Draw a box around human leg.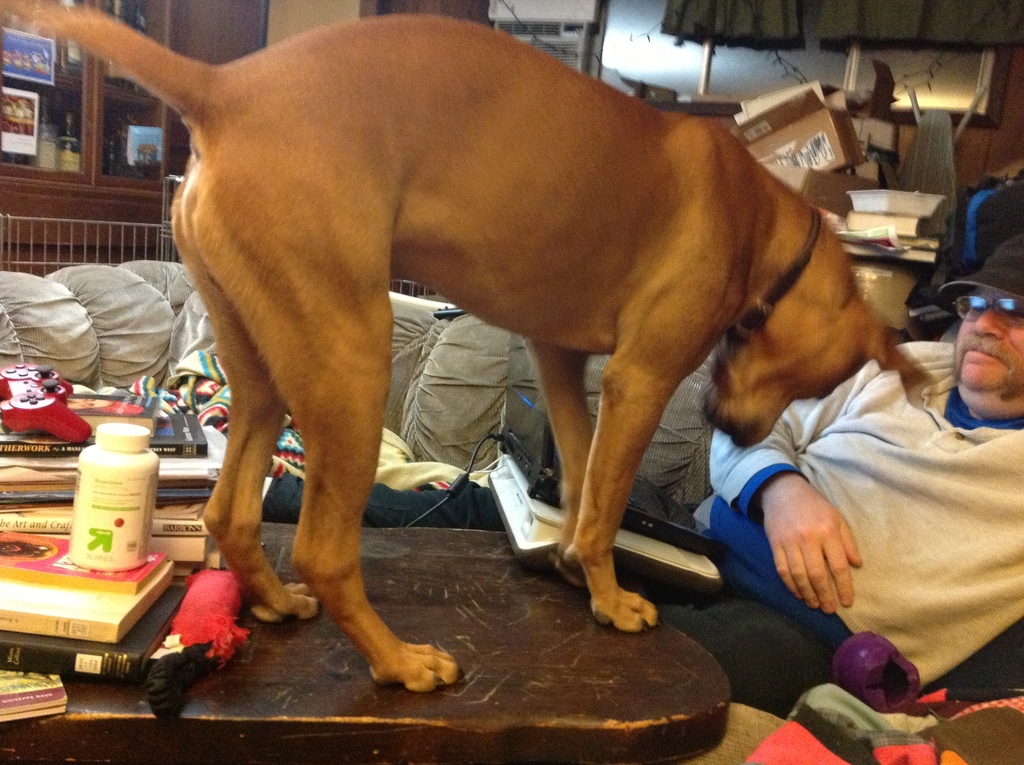
(655, 593, 848, 718).
